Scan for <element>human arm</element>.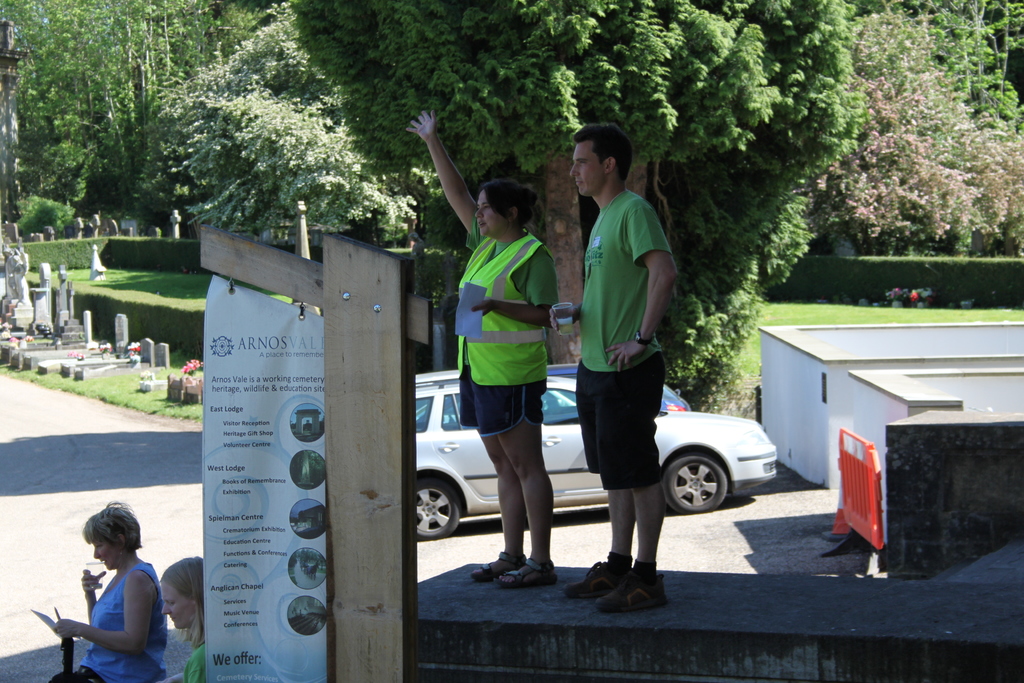
Scan result: [left=461, top=236, right=565, bottom=336].
